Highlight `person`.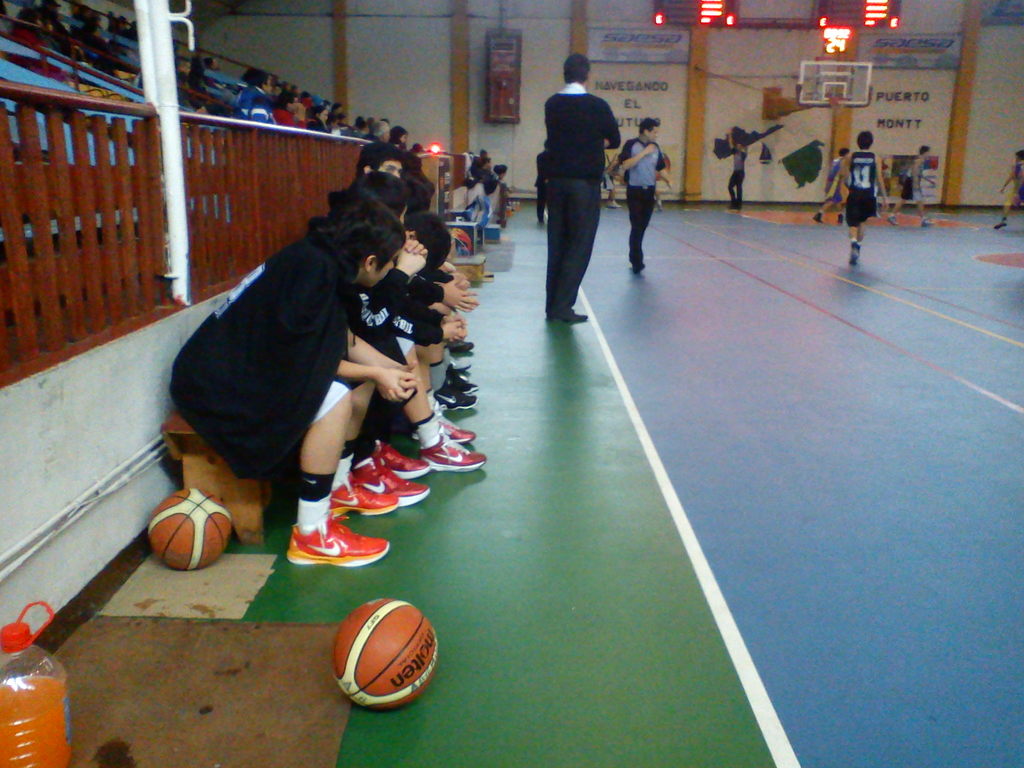
Highlighted region: [x1=617, y1=117, x2=673, y2=272].
